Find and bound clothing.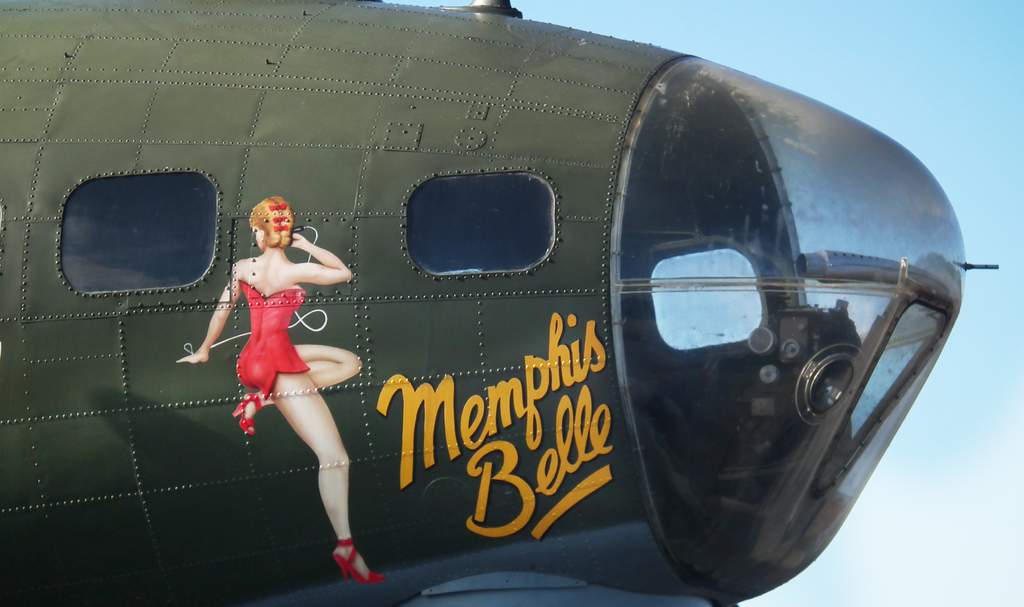
Bound: bbox=[237, 284, 308, 400].
